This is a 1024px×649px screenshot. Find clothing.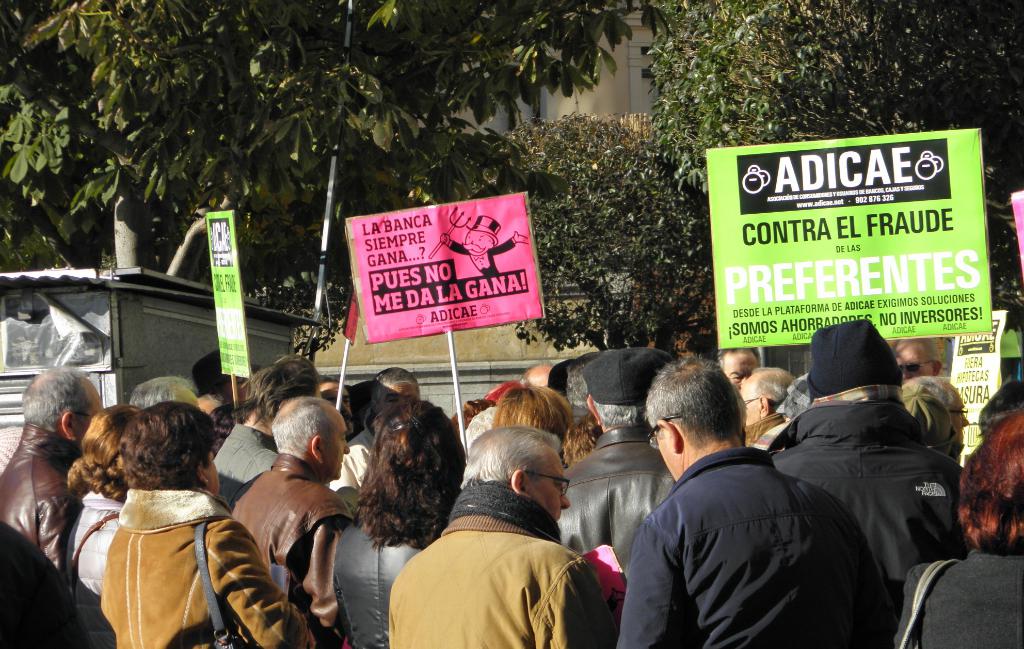
Bounding box: (387,477,612,648).
